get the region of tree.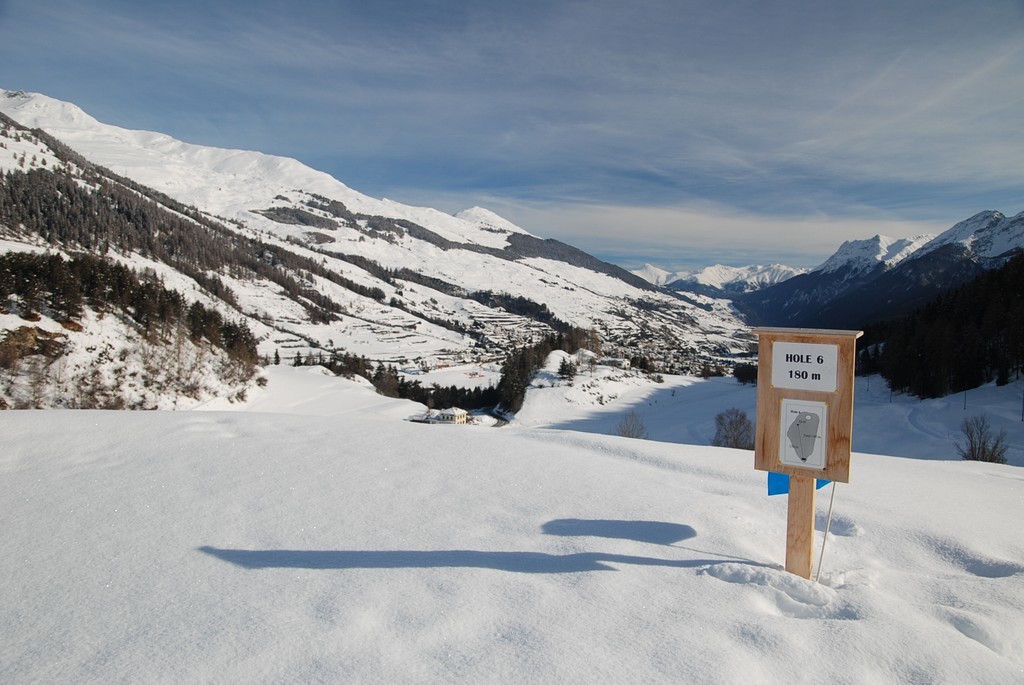
(952, 414, 1009, 463).
